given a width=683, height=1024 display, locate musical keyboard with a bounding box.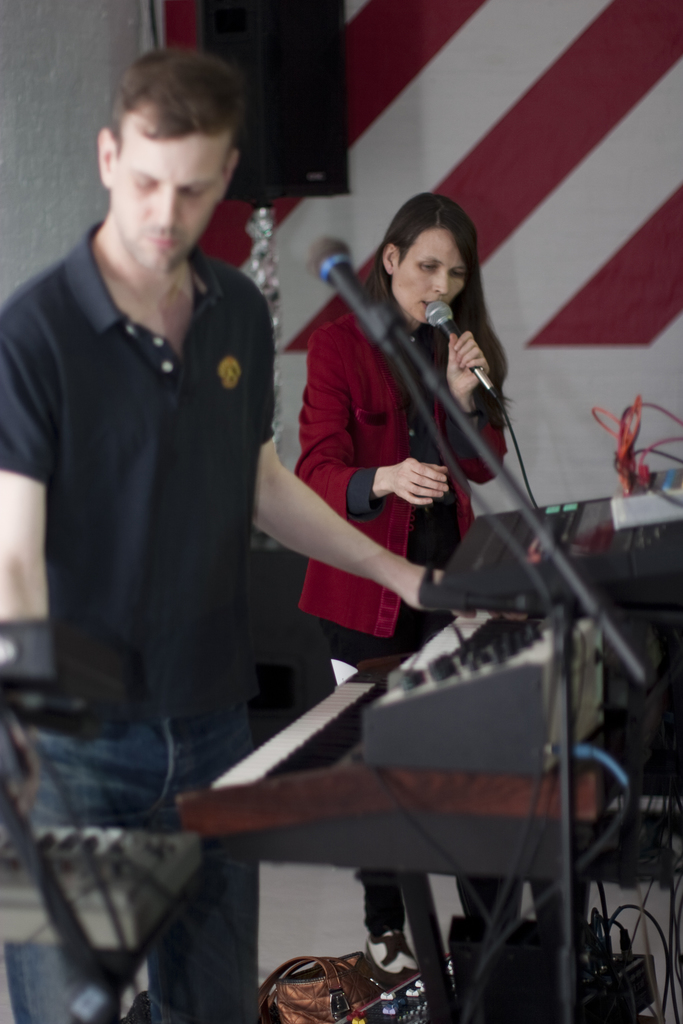
Located: Rect(206, 672, 393, 790).
